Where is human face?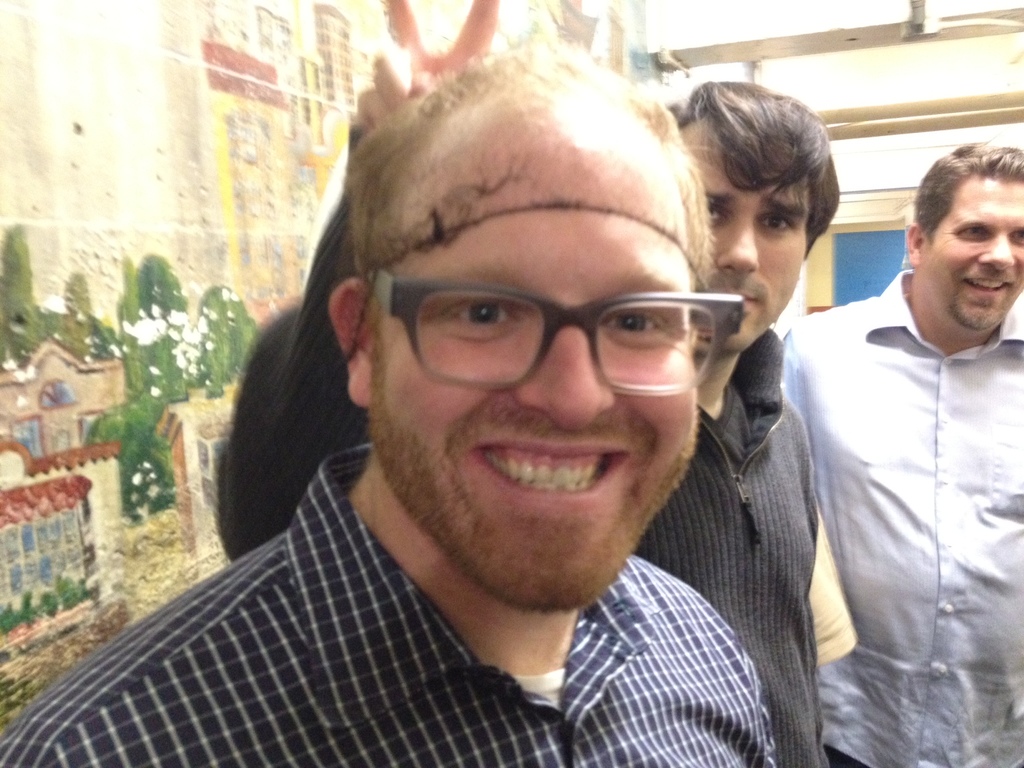
(683,114,813,352).
